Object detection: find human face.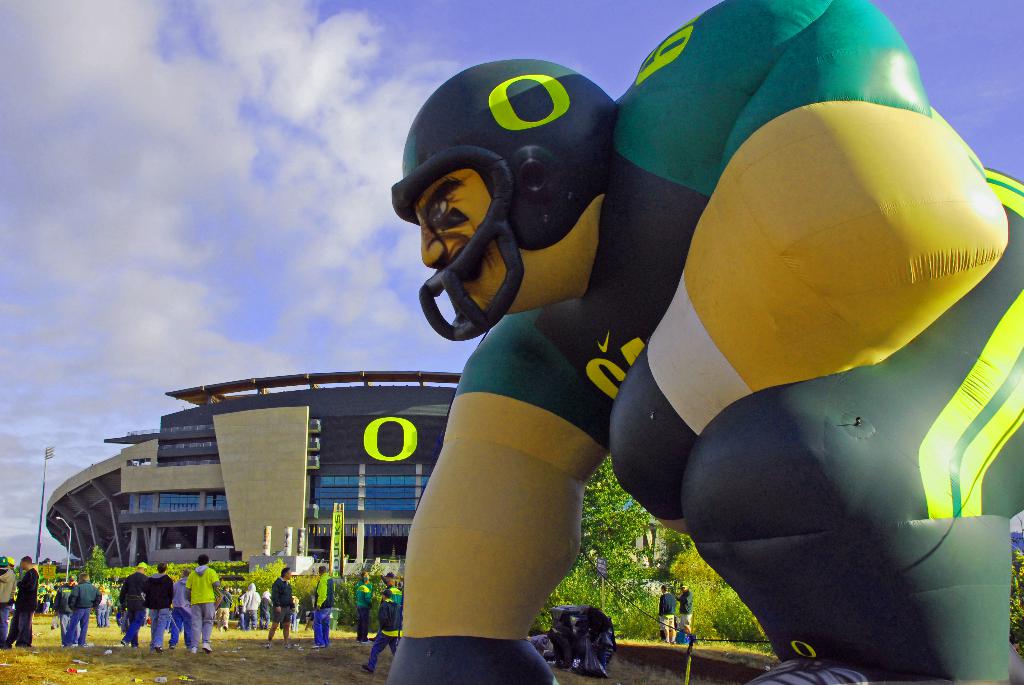
[678,583,689,594].
